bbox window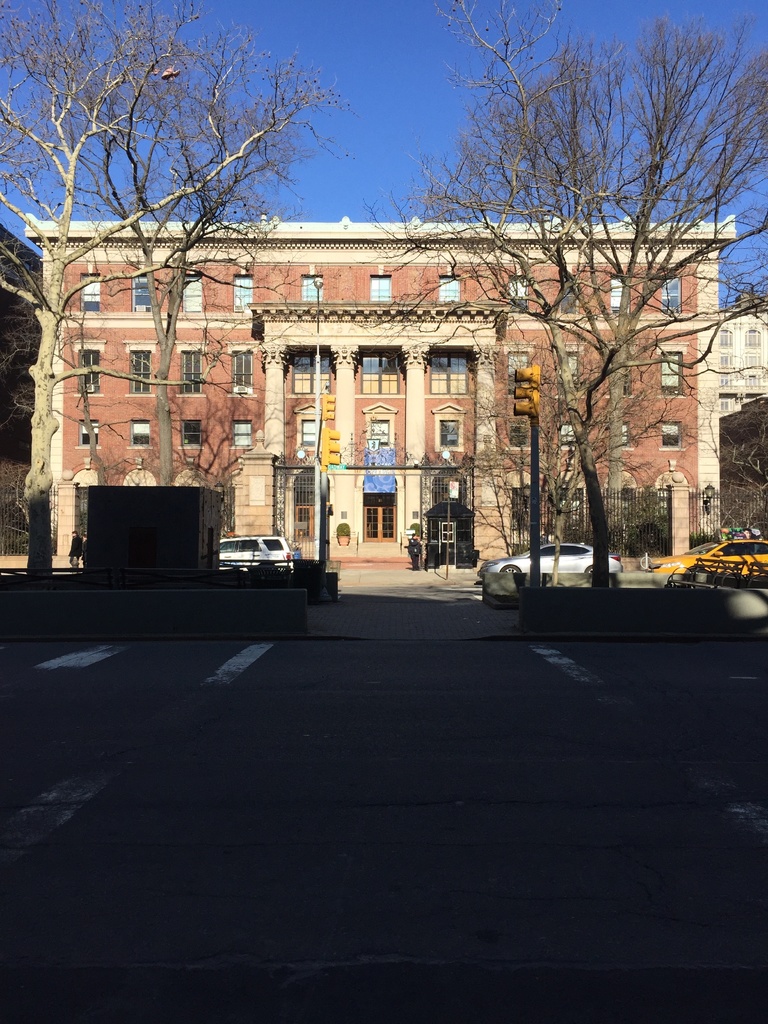
box(715, 326, 734, 344)
